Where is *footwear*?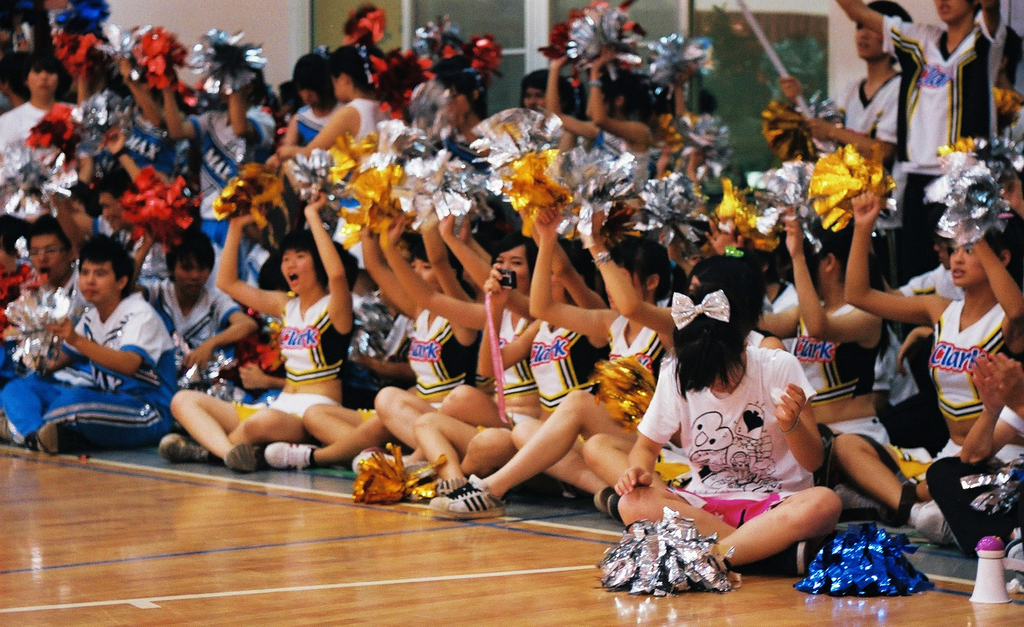
BBox(432, 477, 497, 512).
